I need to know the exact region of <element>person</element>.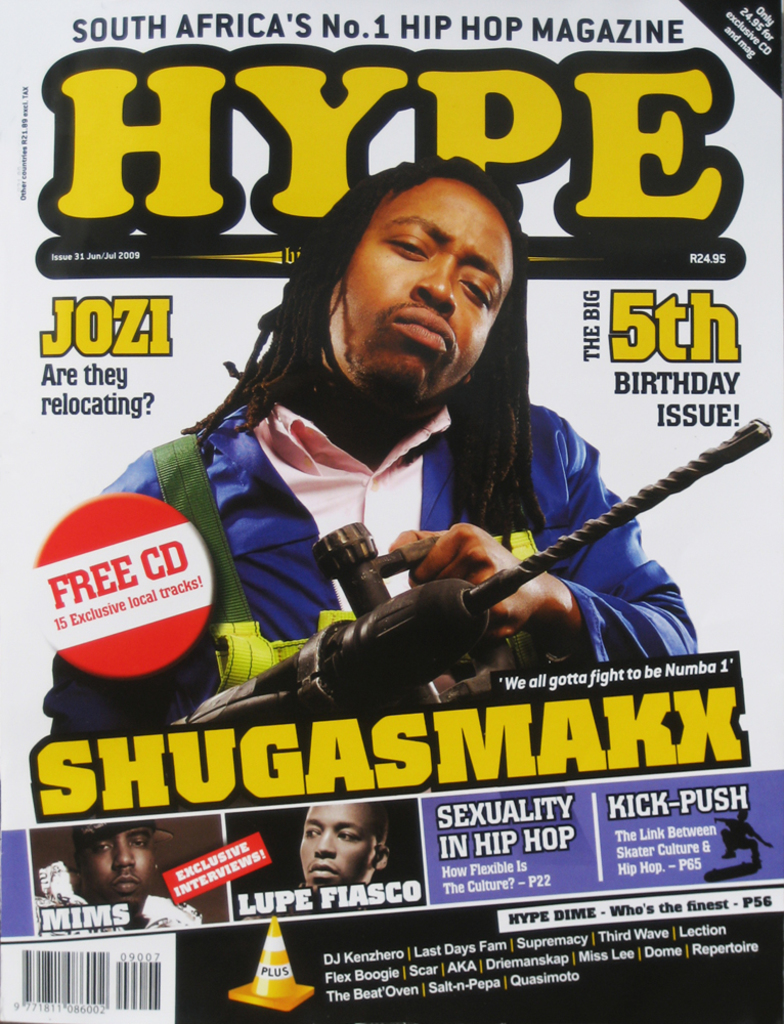
Region: pyautogui.locateOnScreen(112, 131, 679, 800).
